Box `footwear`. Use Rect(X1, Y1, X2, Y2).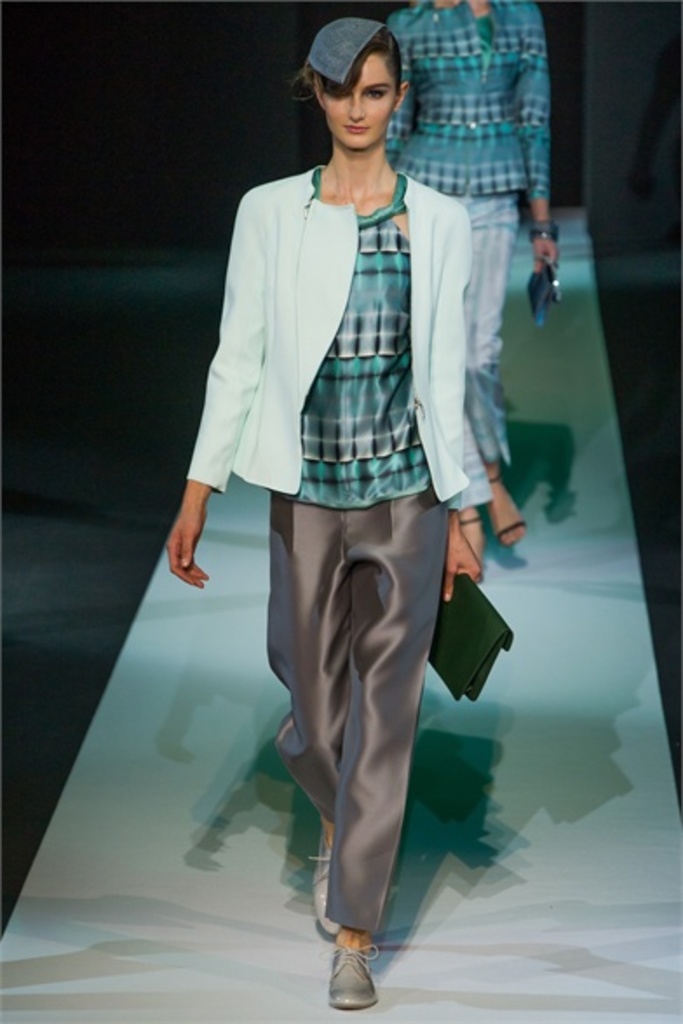
Rect(303, 824, 342, 932).
